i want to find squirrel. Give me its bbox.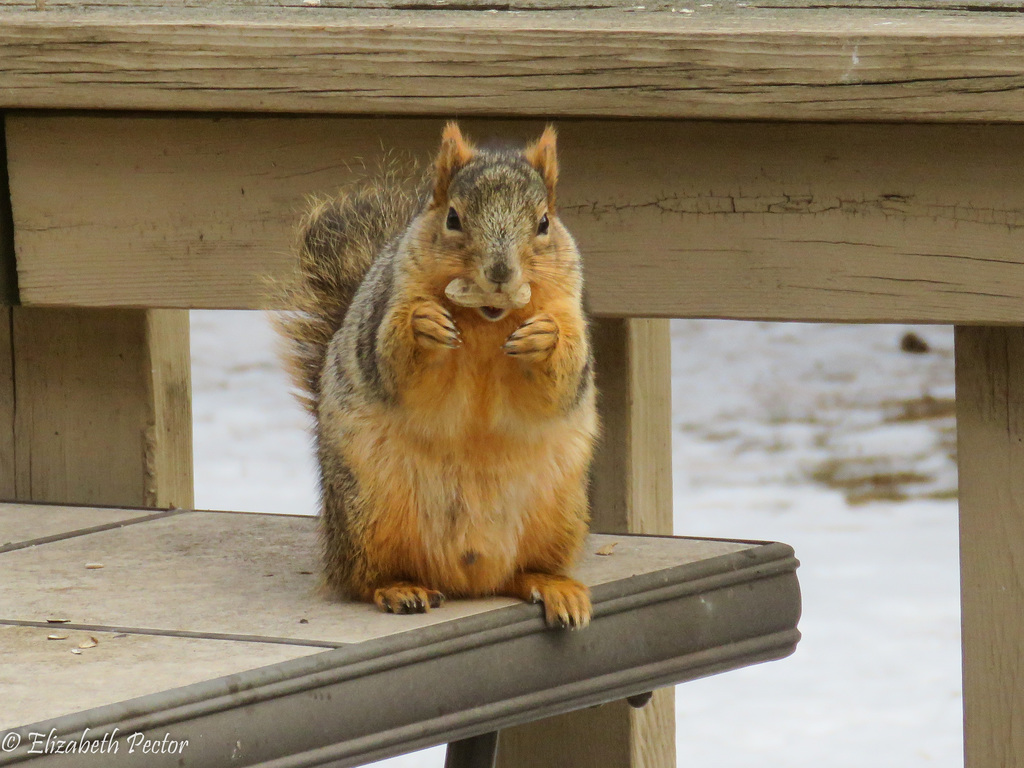
{"left": 266, "top": 119, "right": 595, "bottom": 634}.
